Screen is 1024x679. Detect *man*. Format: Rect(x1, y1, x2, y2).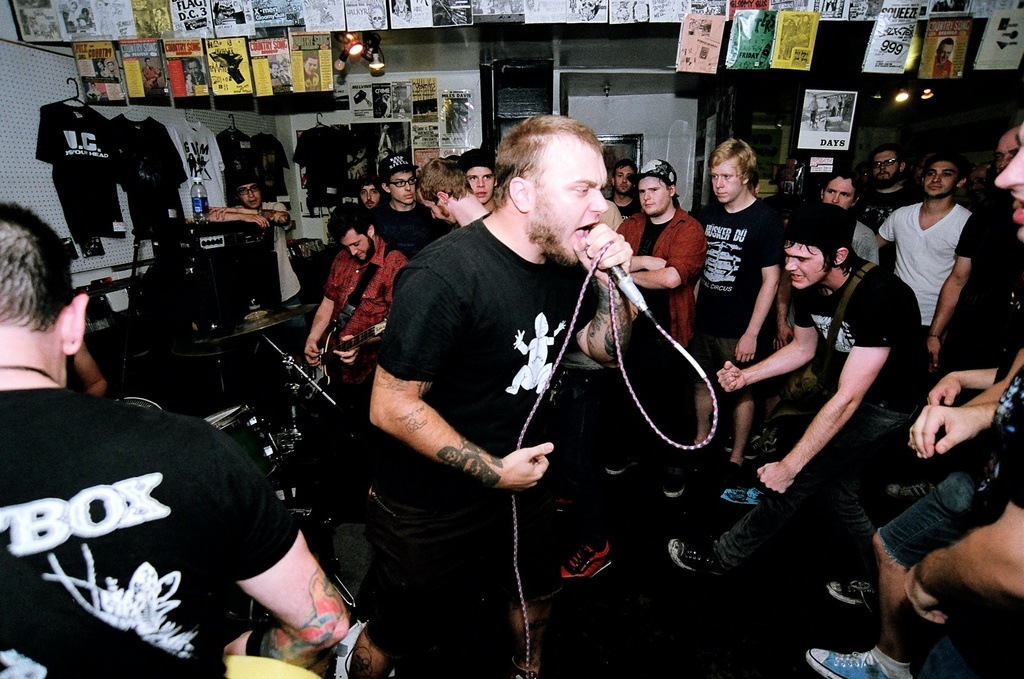
Rect(850, 139, 920, 234).
